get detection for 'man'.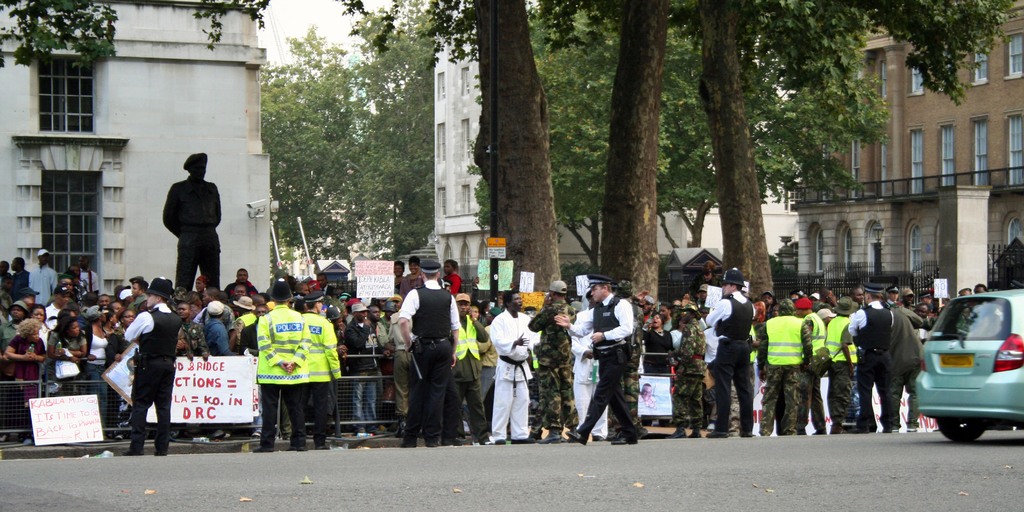
Detection: 0/255/31/300.
